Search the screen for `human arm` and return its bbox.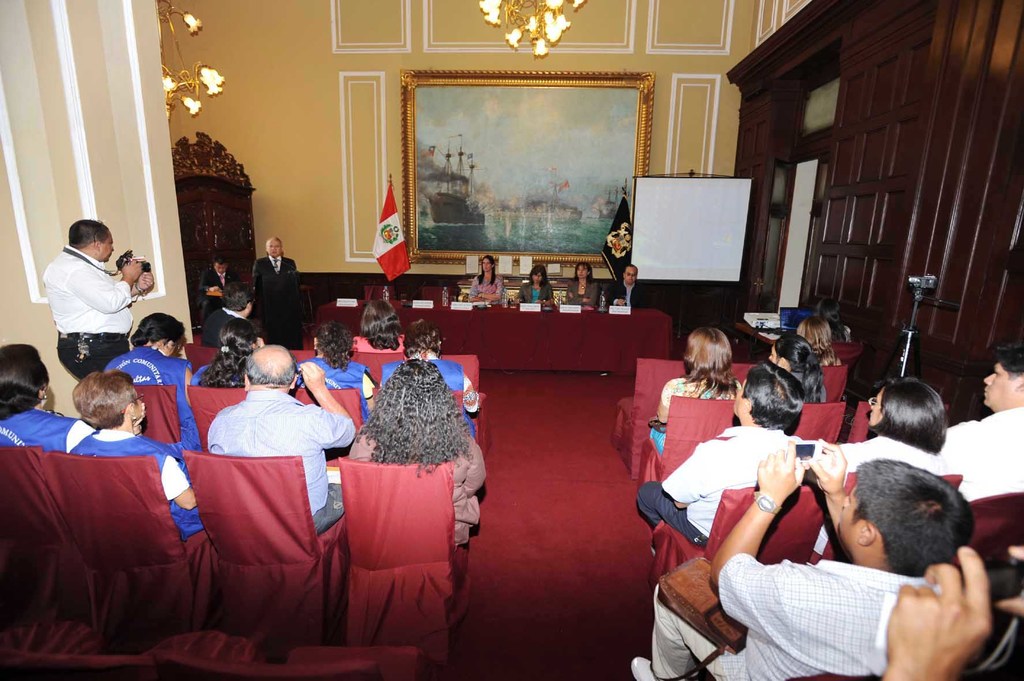
Found: {"x1": 883, "y1": 545, "x2": 993, "y2": 680}.
